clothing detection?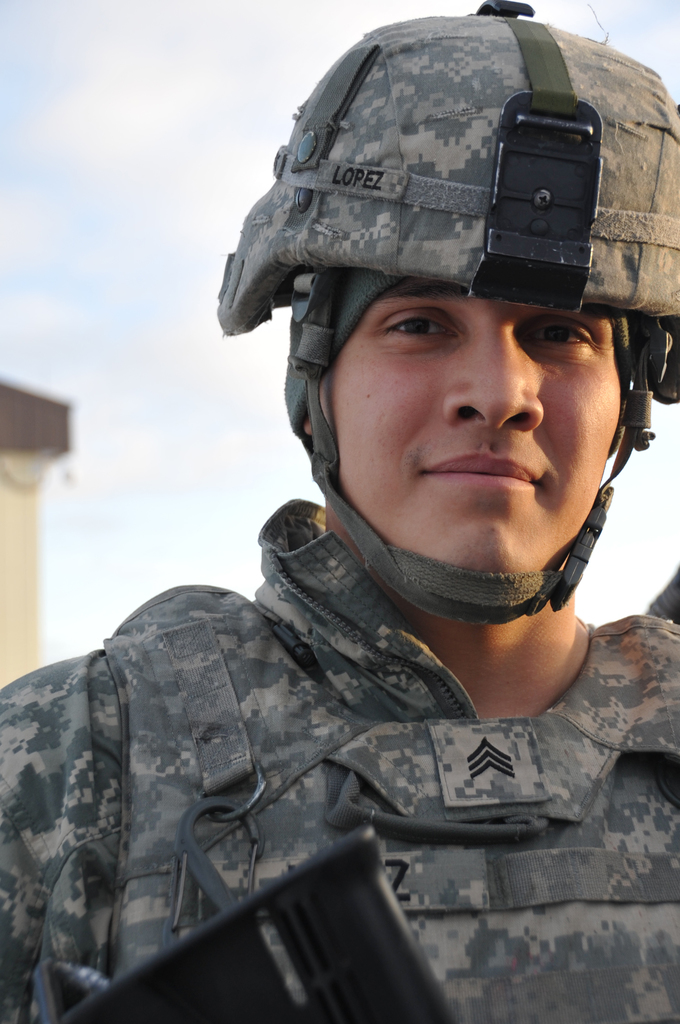
left=0, top=365, right=679, bottom=1014
